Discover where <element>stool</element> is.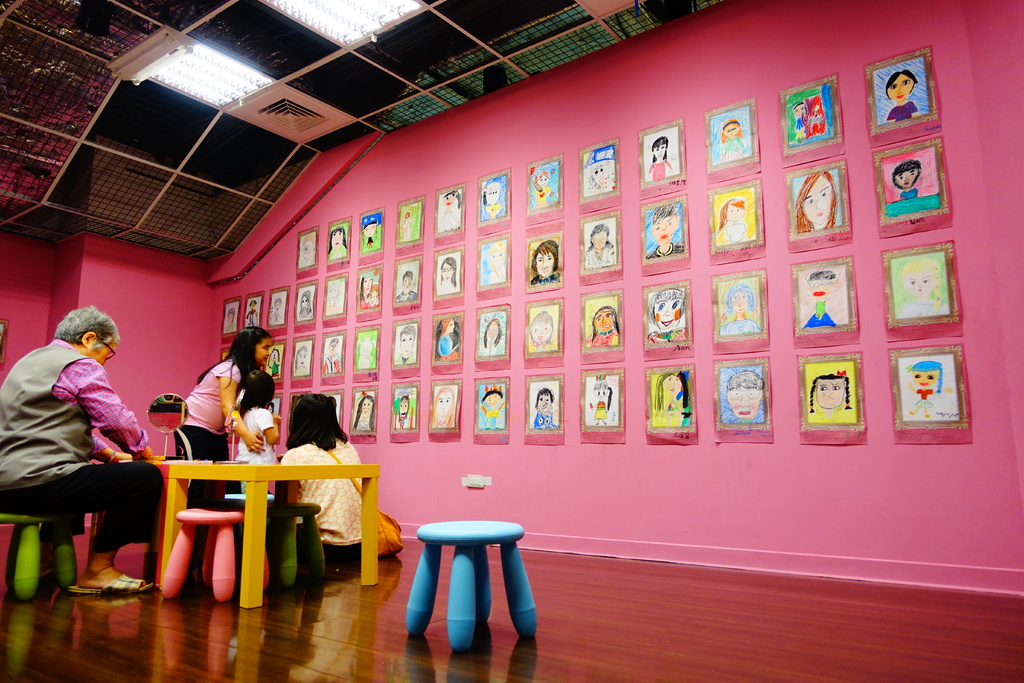
Discovered at box(0, 513, 76, 601).
